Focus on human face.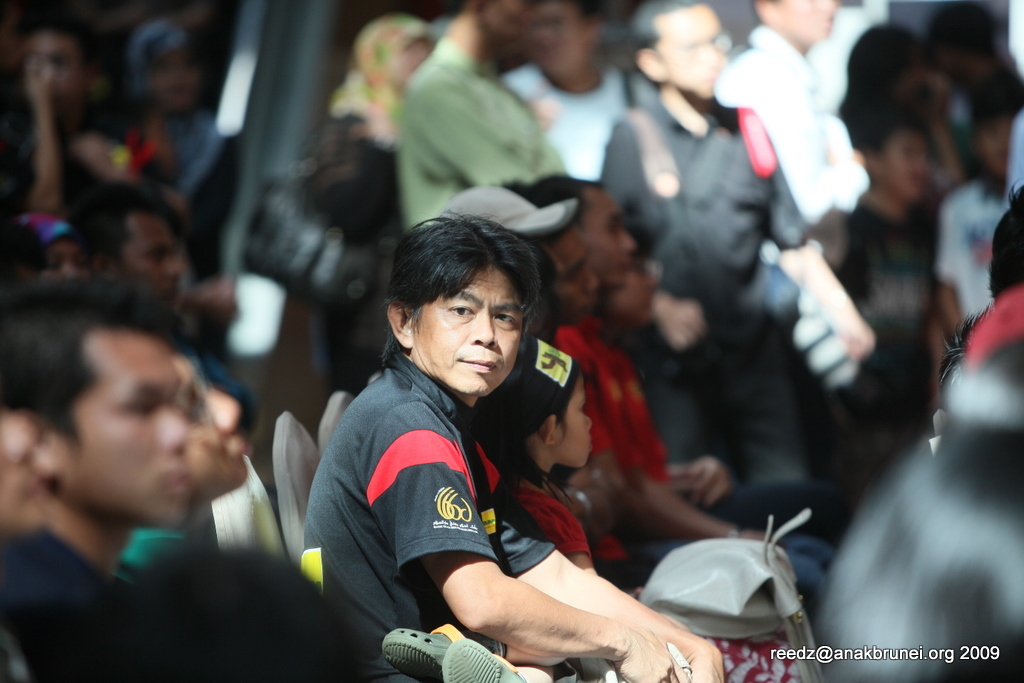
Focused at 554, 373, 593, 466.
